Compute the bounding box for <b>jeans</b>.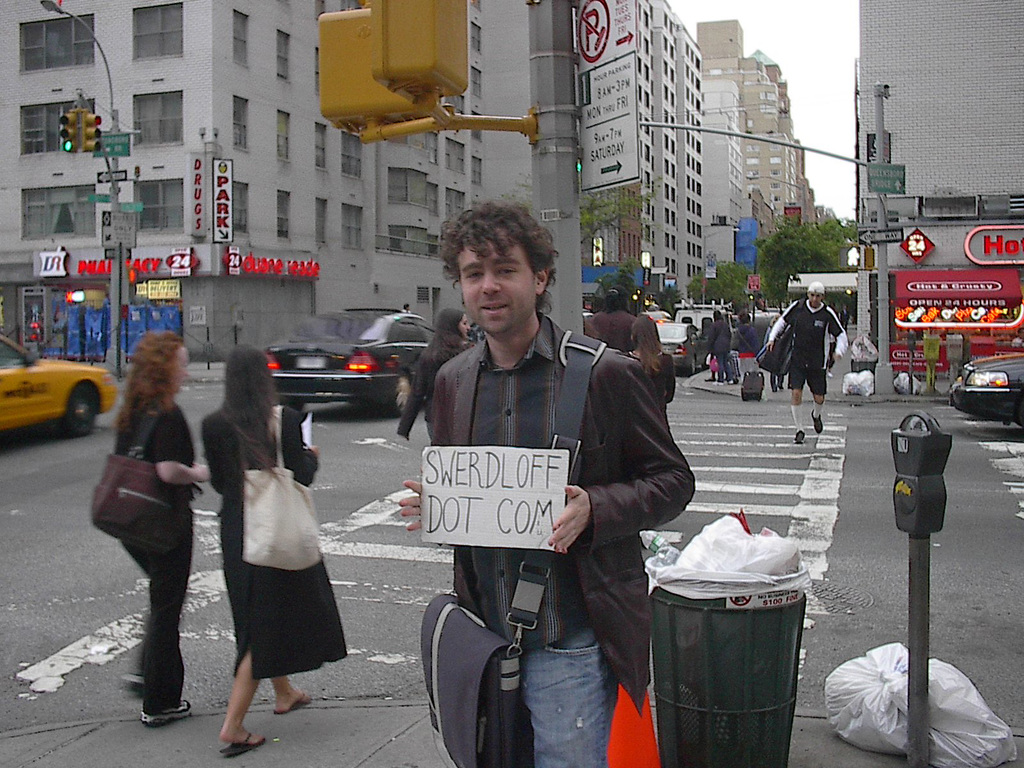
109:490:202:735.
